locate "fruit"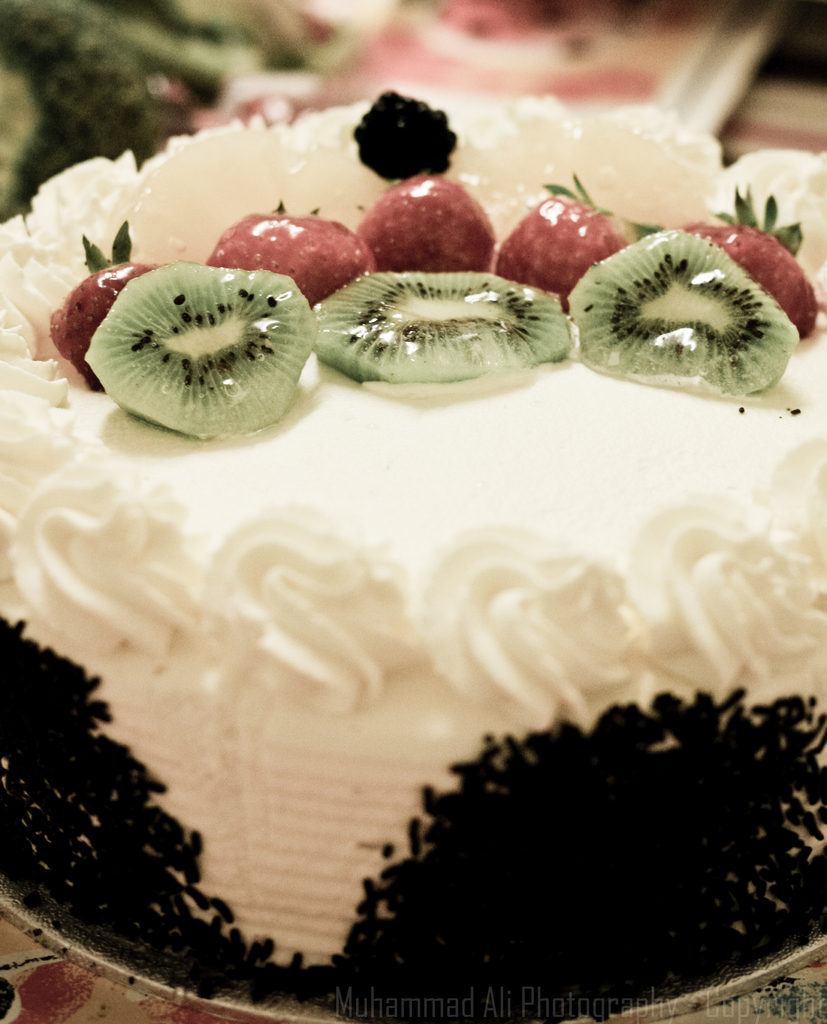
detection(357, 177, 494, 272)
